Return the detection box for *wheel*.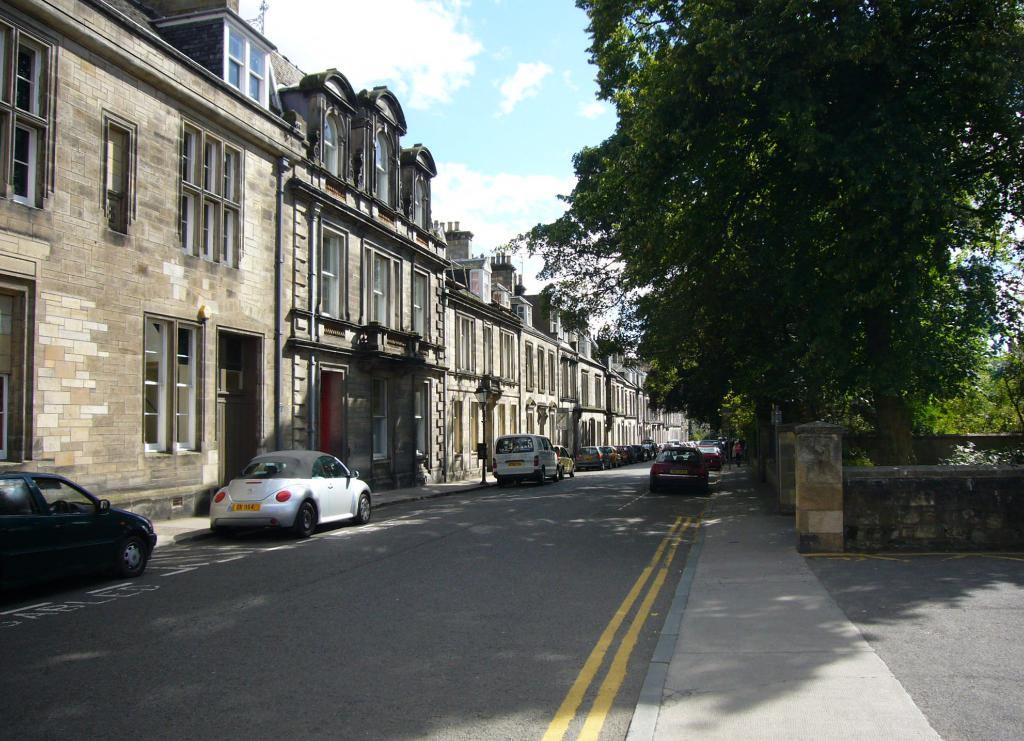
{"x1": 701, "y1": 487, "x2": 712, "y2": 494}.
